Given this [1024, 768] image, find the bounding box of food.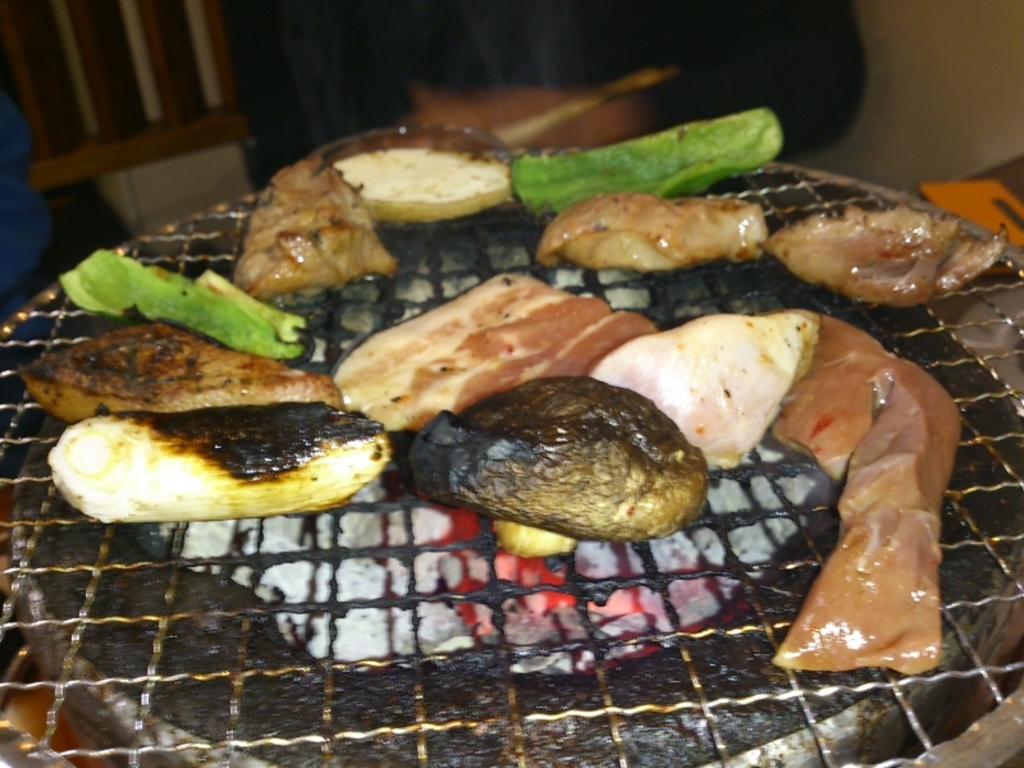
pyautogui.locateOnScreen(50, 403, 389, 521).
